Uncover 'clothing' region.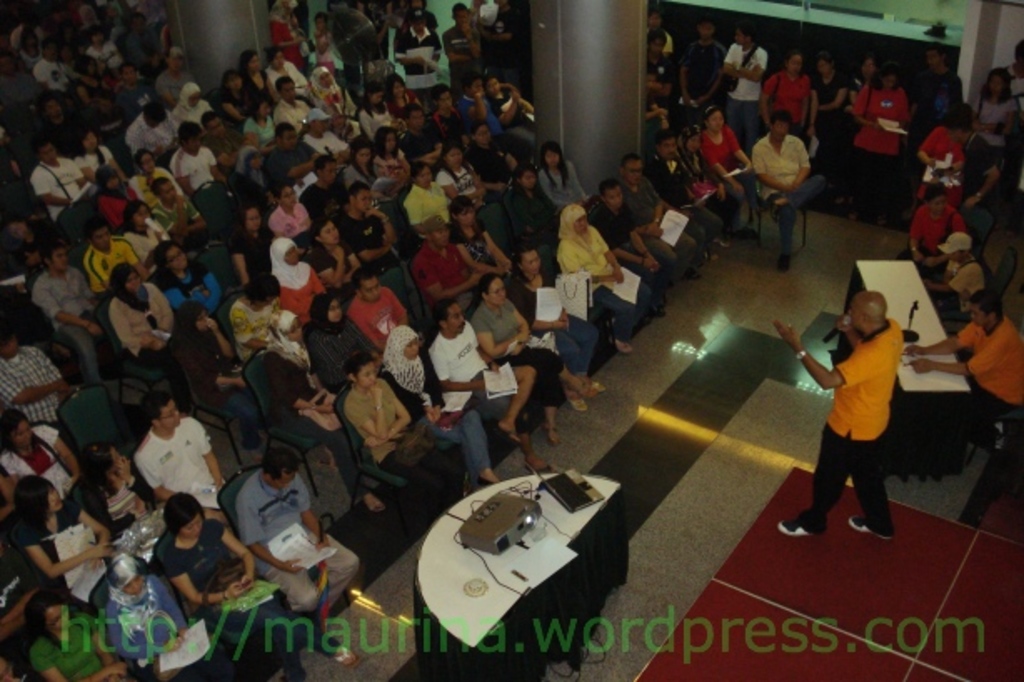
Uncovered: x1=125 y1=213 x2=163 y2=258.
